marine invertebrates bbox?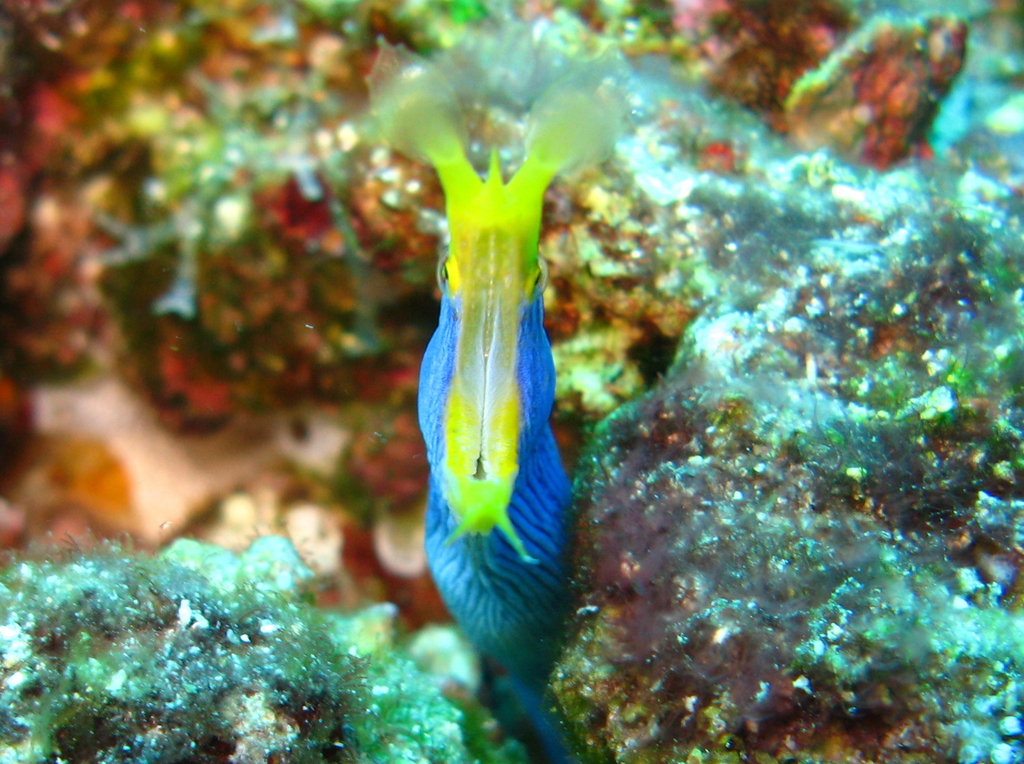
{"left": 323, "top": 4, "right": 713, "bottom": 763}
